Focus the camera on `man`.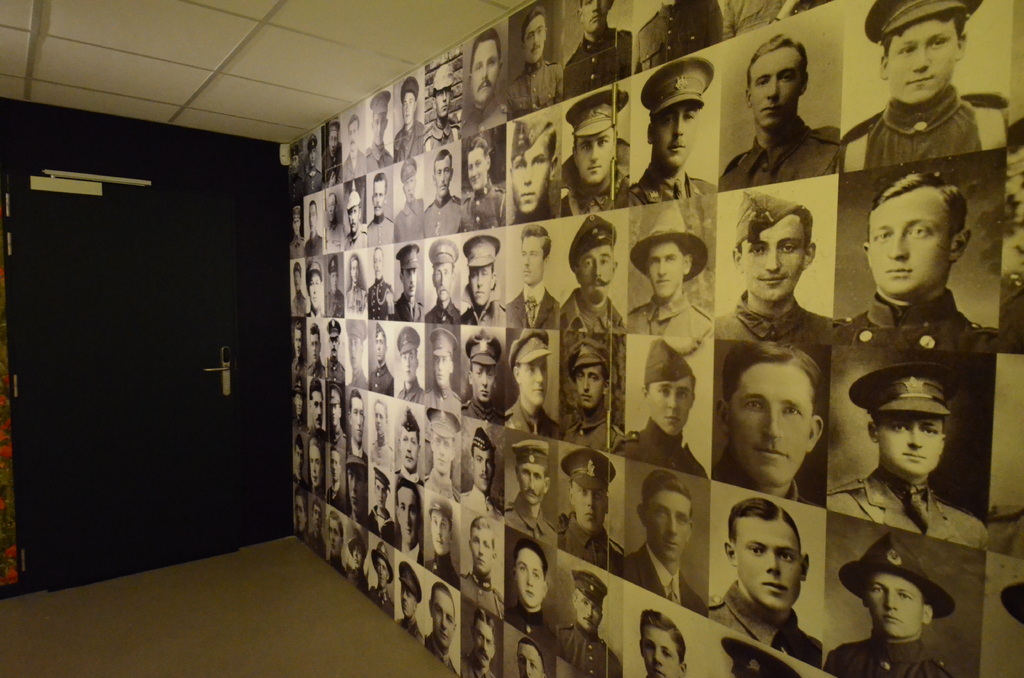
Focus region: <region>421, 150, 463, 246</region>.
